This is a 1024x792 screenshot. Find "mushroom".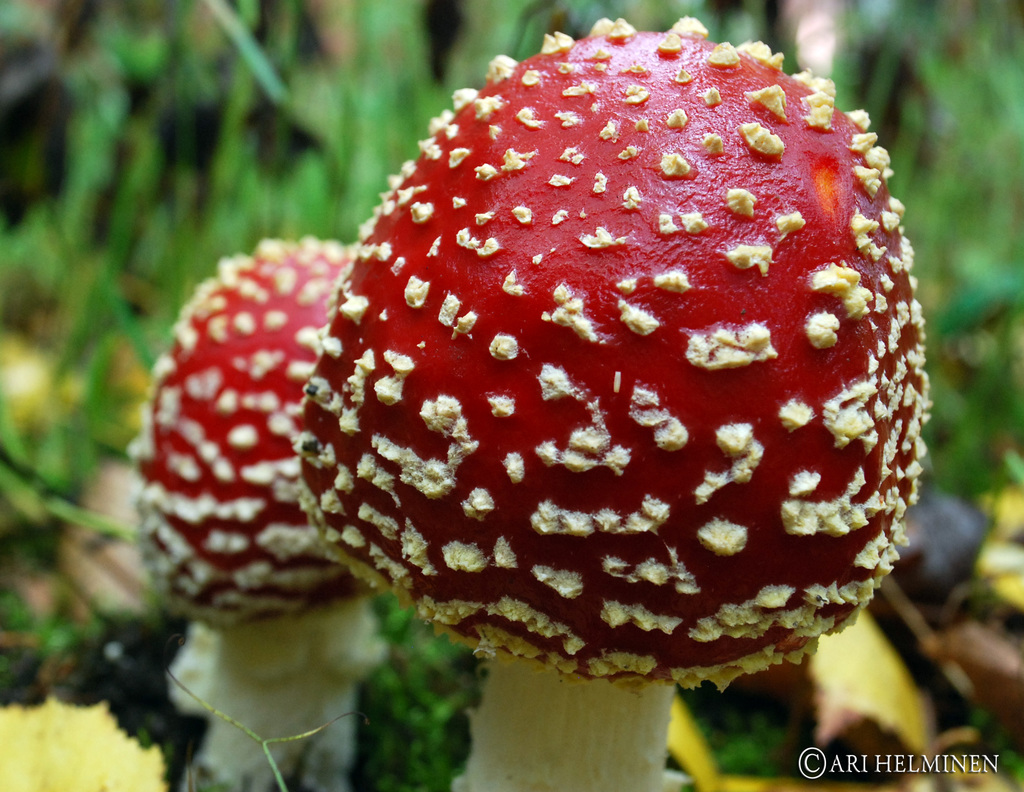
Bounding box: x1=259, y1=2, x2=962, y2=782.
